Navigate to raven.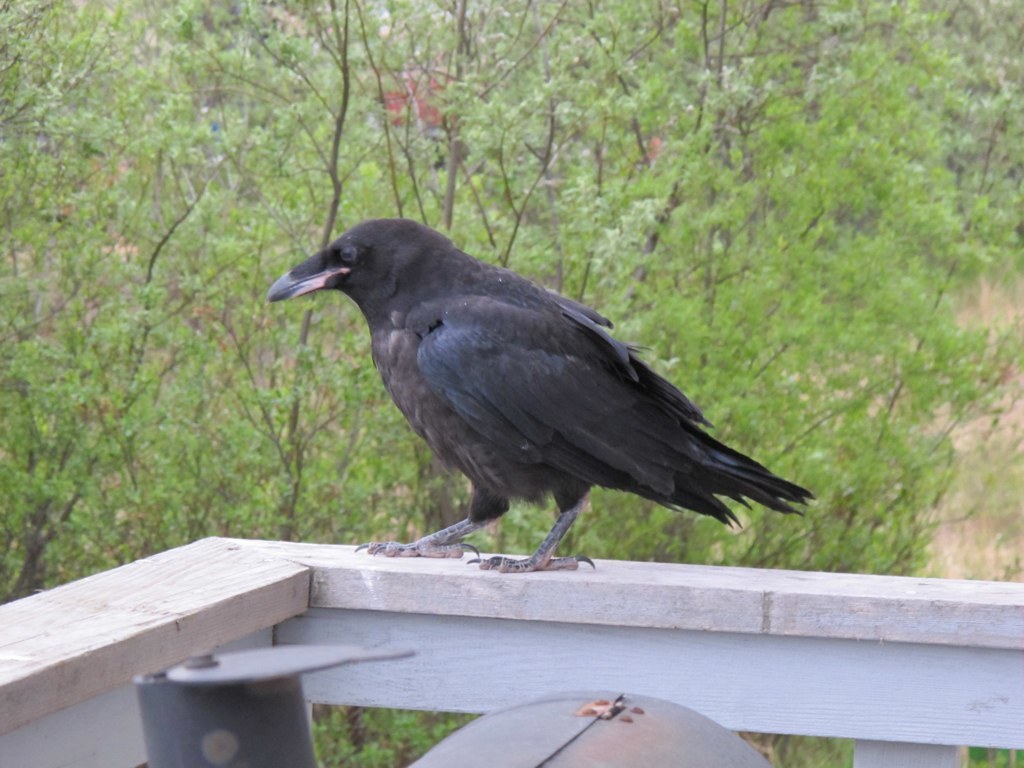
Navigation target: <box>273,222,812,571</box>.
